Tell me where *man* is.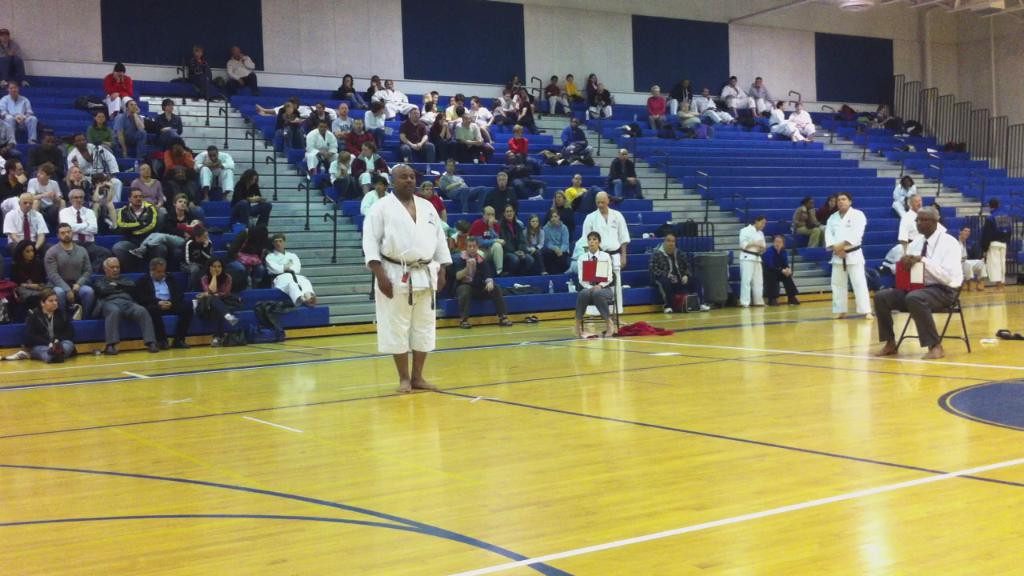
*man* is at Rect(443, 94, 463, 131).
